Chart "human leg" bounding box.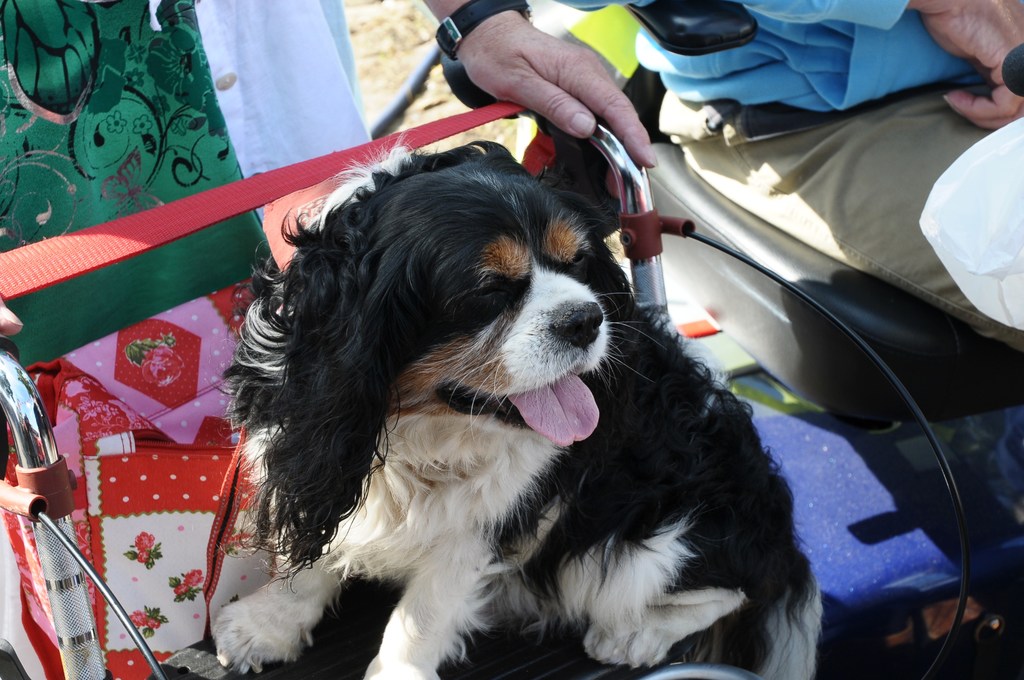
Charted: (x1=678, y1=99, x2=1023, y2=330).
